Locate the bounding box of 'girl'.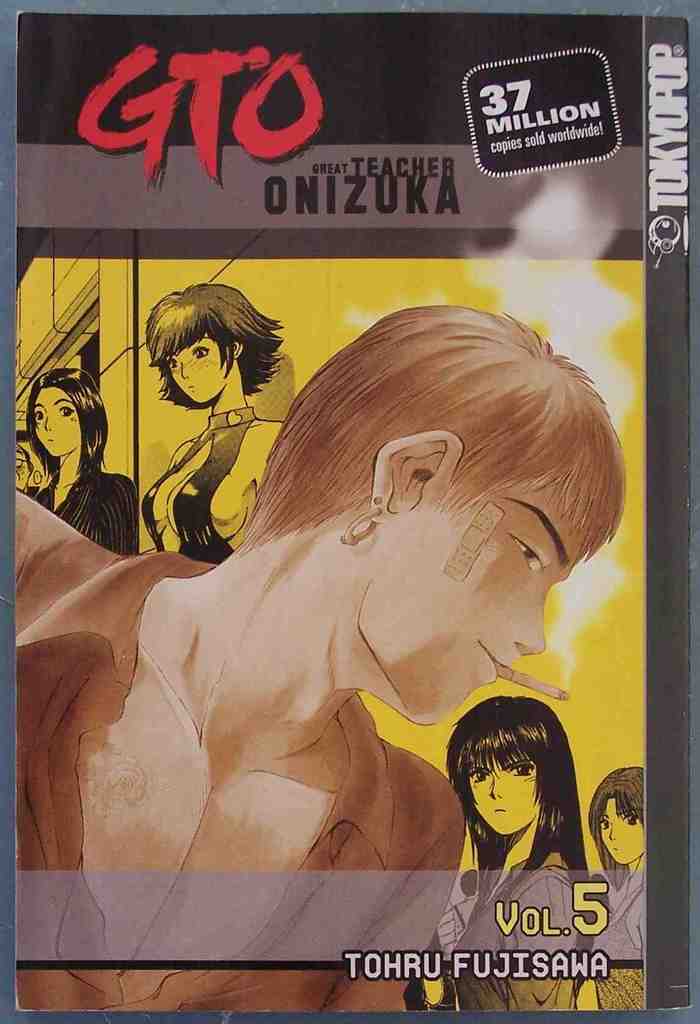
Bounding box: [x1=401, y1=697, x2=589, y2=1009].
